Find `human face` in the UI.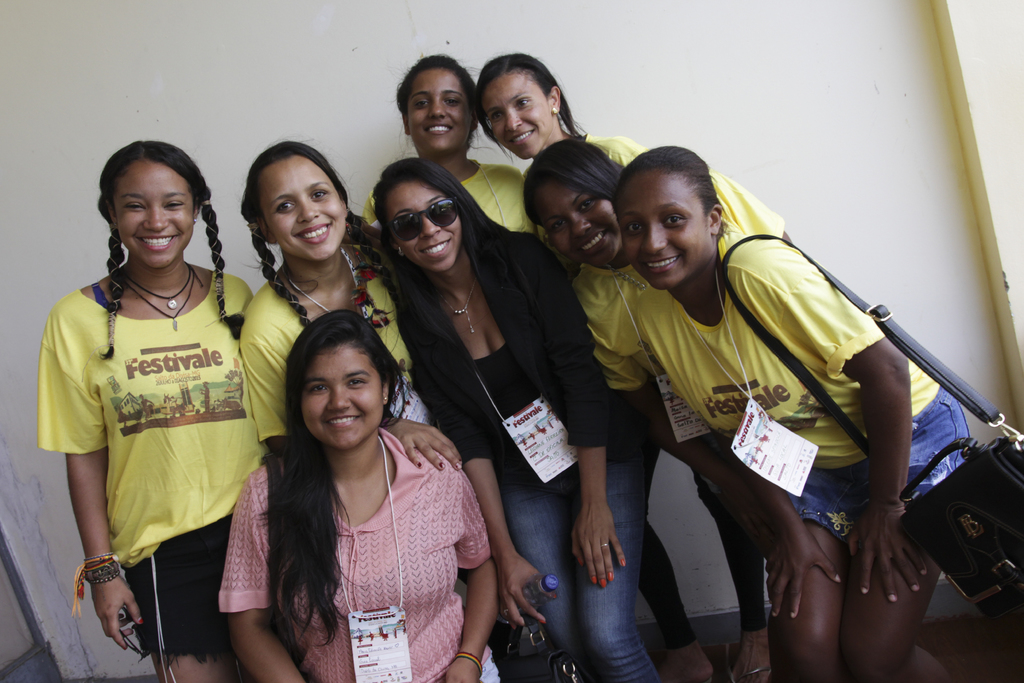
UI element at l=390, t=189, r=462, b=272.
